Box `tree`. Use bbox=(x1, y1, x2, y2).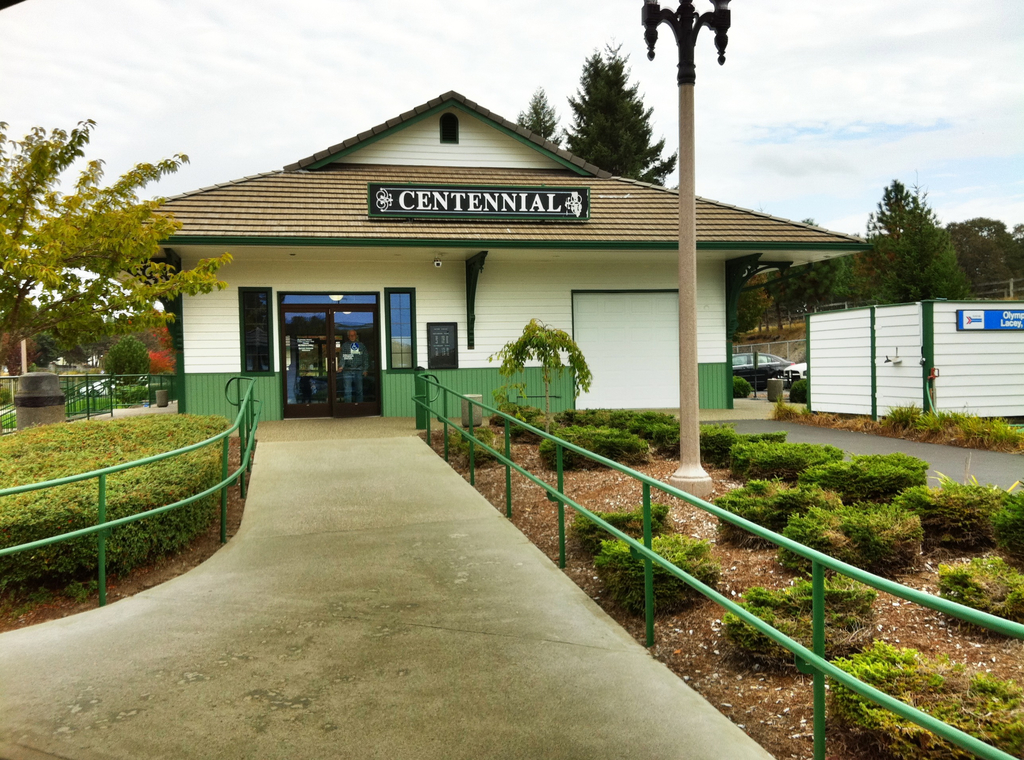
bbox=(948, 218, 1023, 298).
